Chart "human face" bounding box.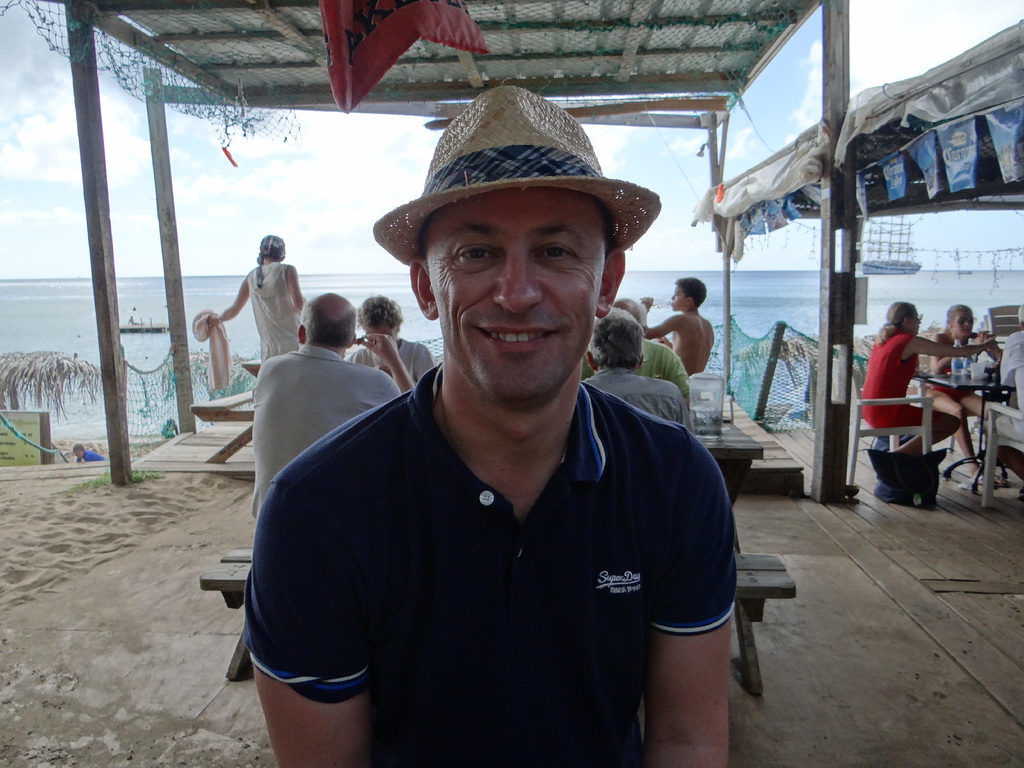
Charted: box=[671, 286, 685, 311].
